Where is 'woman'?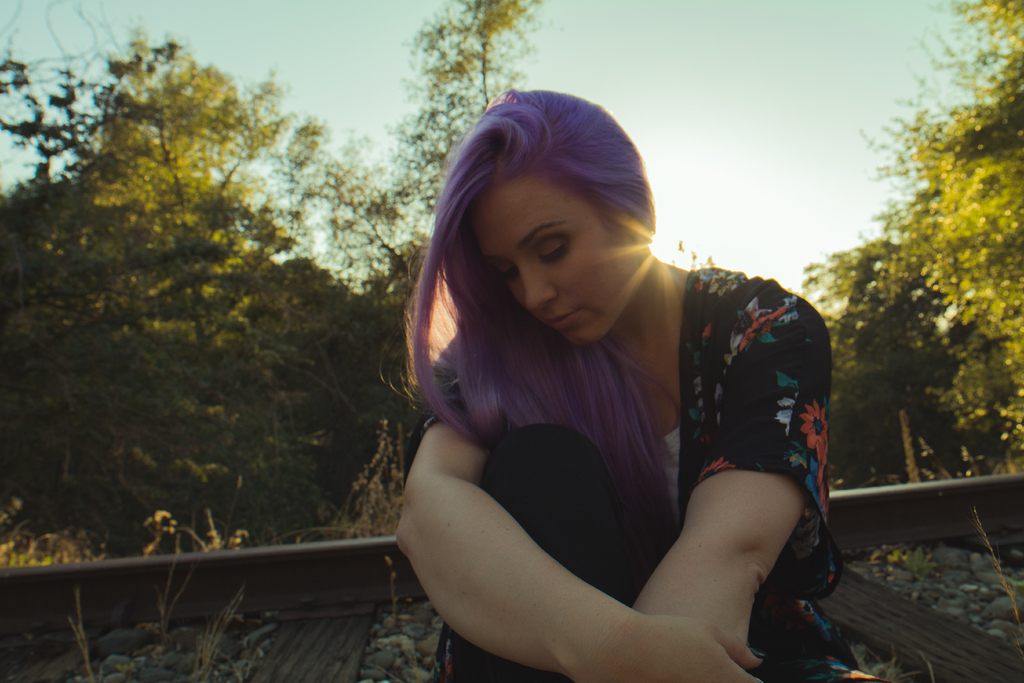
box(356, 103, 868, 682).
